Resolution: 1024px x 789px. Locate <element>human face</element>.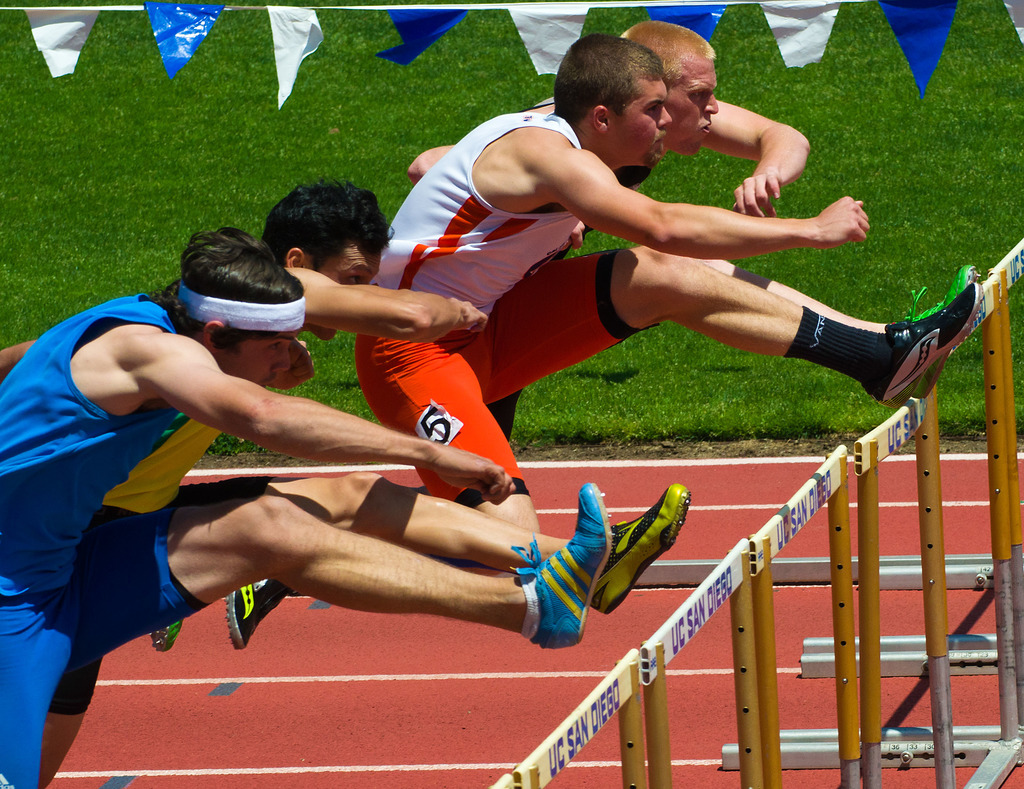
rect(307, 233, 380, 343).
